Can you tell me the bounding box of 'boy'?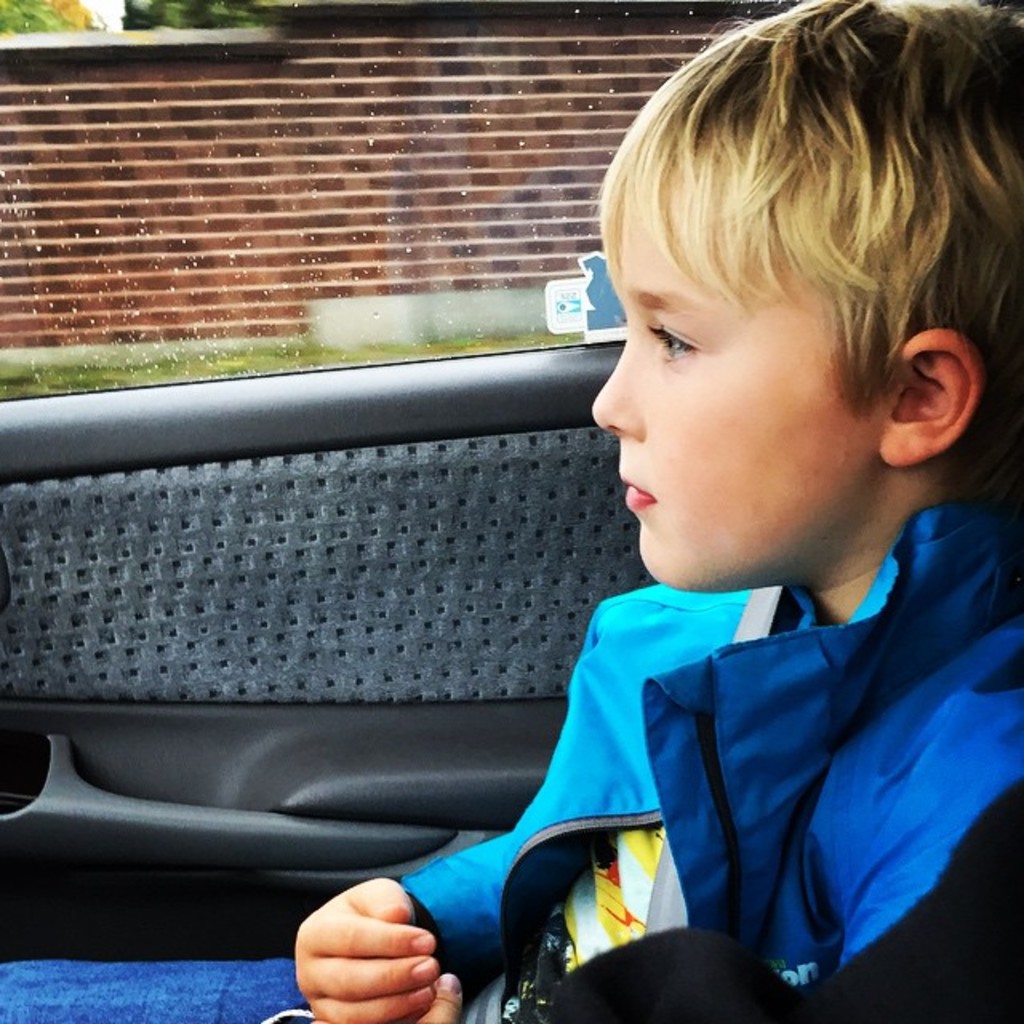
Rect(334, 43, 952, 1014).
